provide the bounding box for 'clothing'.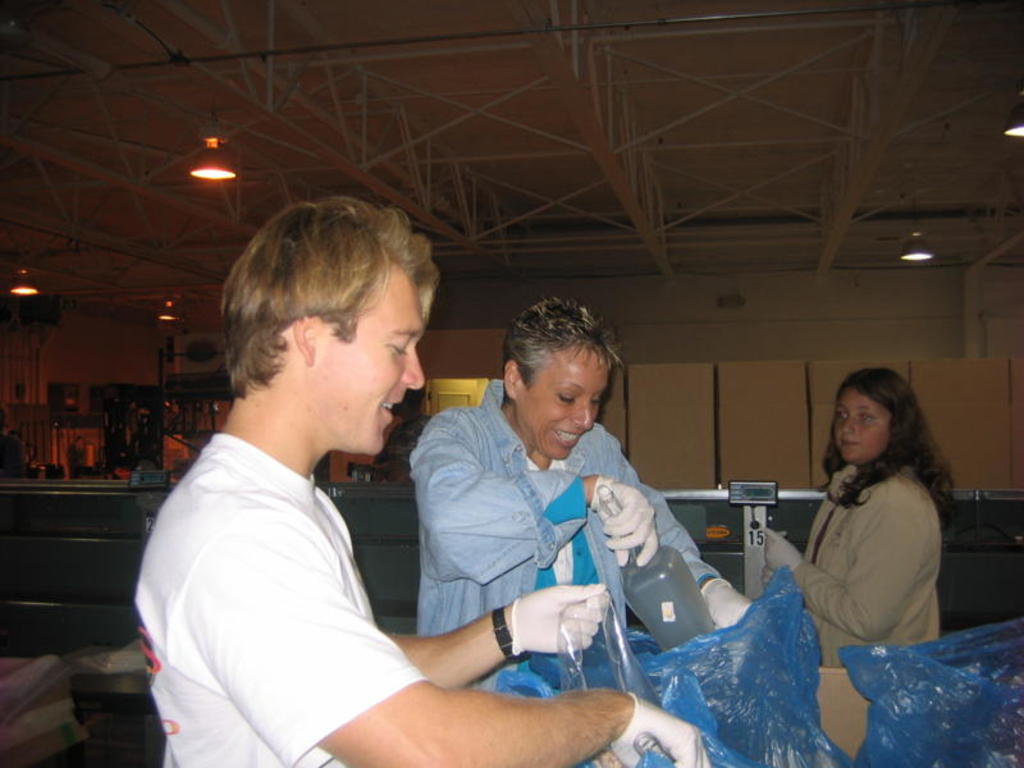
794/461/940/666.
